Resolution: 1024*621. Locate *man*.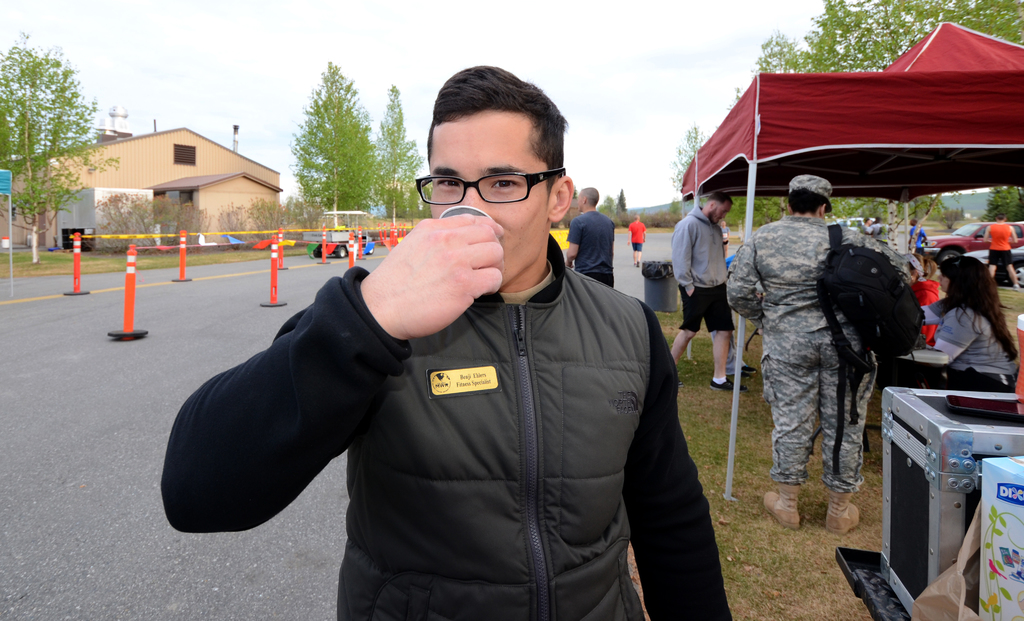
<box>171,154,744,597</box>.
